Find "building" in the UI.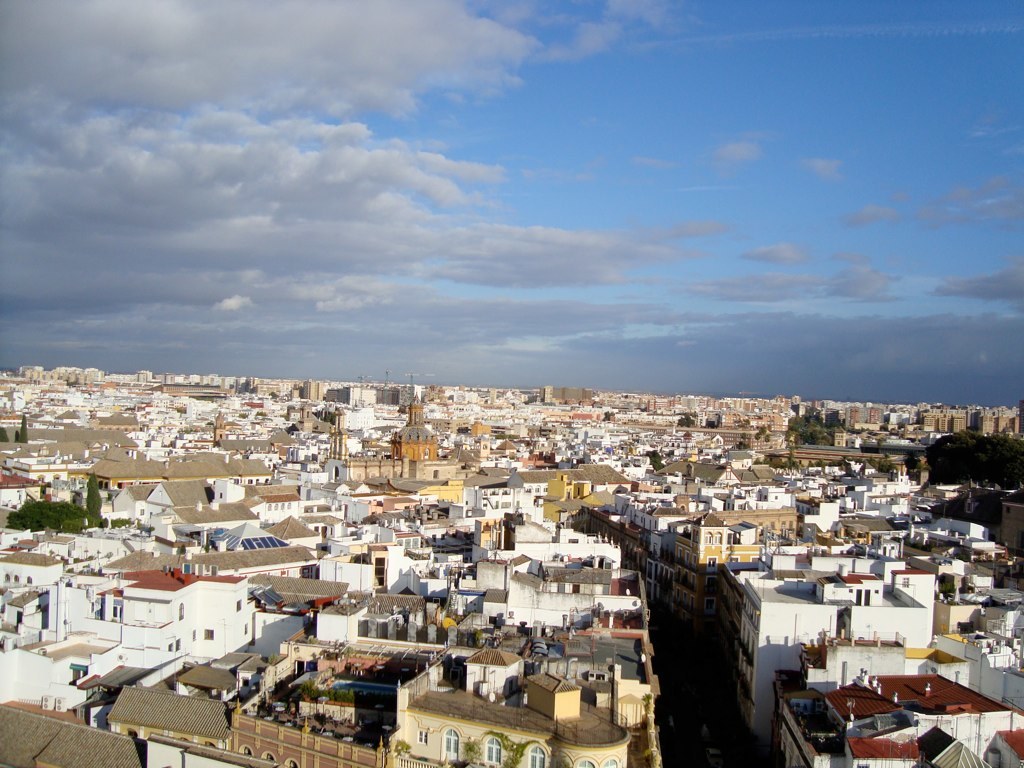
UI element at crop(775, 671, 1023, 767).
